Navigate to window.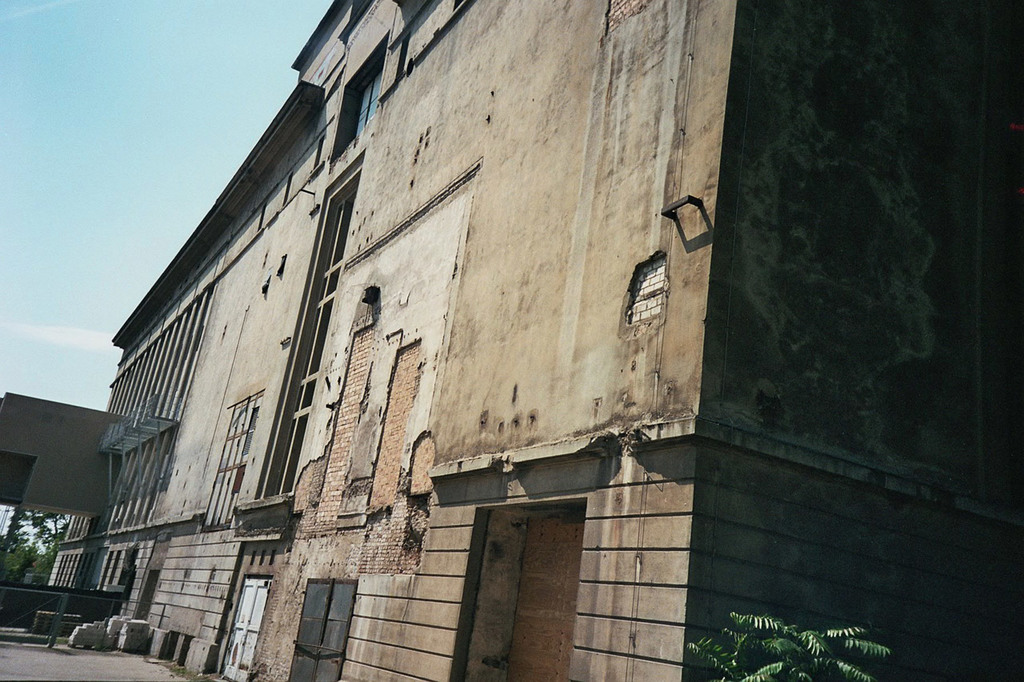
Navigation target: [344, 54, 388, 147].
